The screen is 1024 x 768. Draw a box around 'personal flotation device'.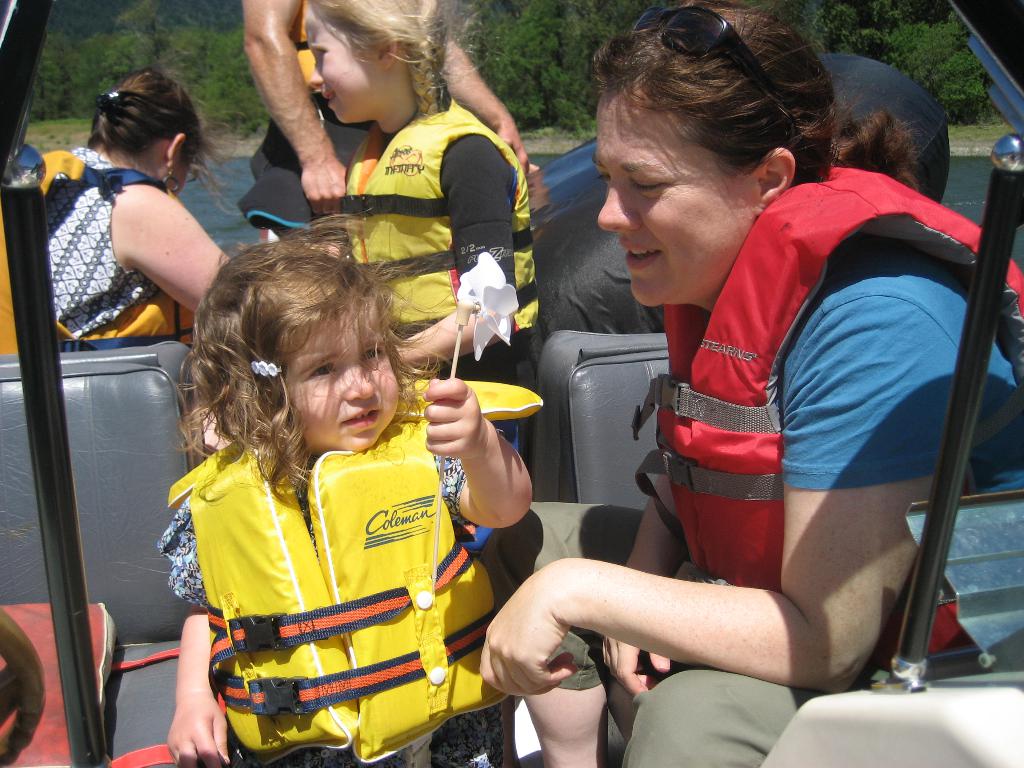
(left=262, top=0, right=378, bottom=140).
